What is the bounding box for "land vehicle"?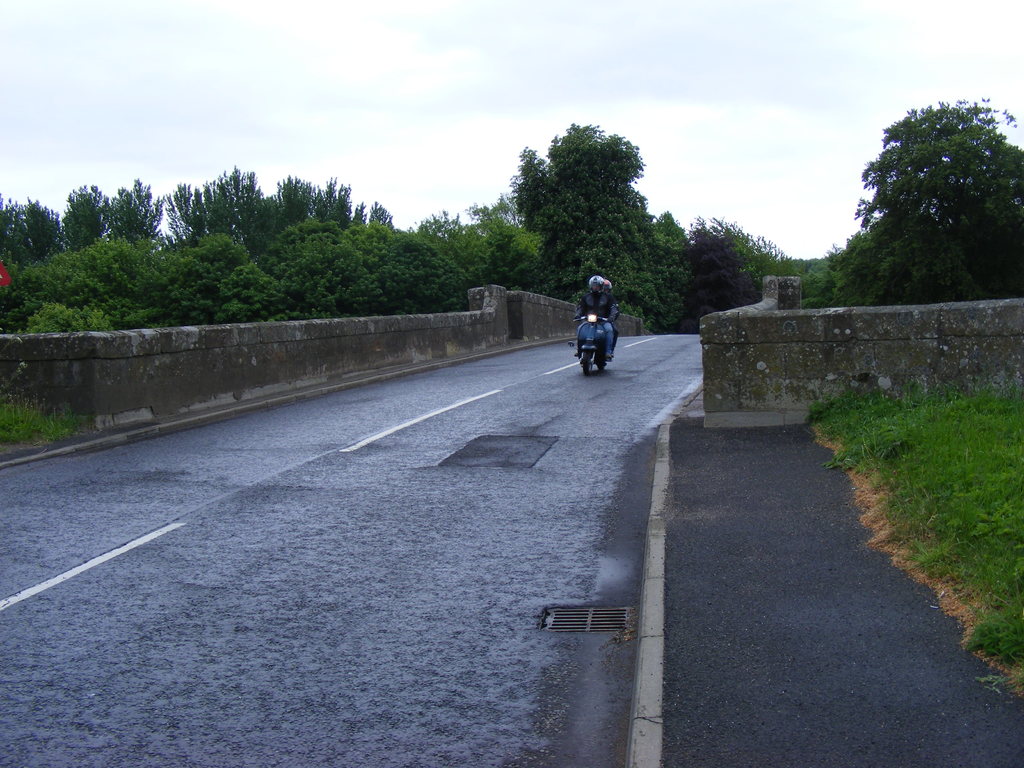
[left=576, top=314, right=616, bottom=374].
